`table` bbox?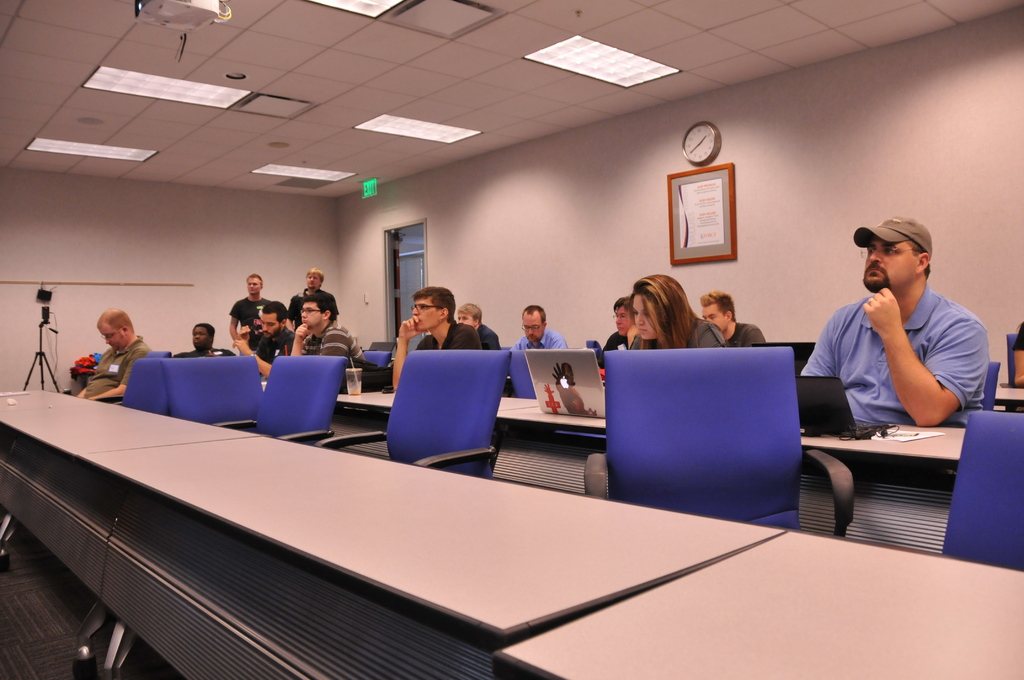
(left=0, top=380, right=263, bottom=679)
